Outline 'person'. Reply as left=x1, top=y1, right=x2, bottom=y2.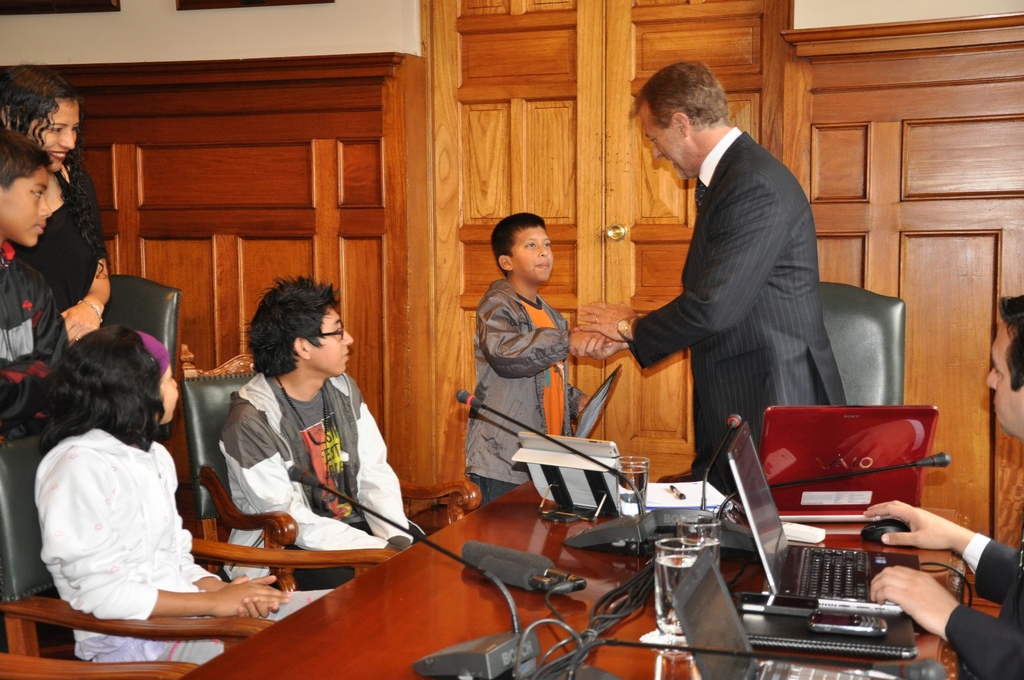
left=0, top=126, right=68, bottom=391.
